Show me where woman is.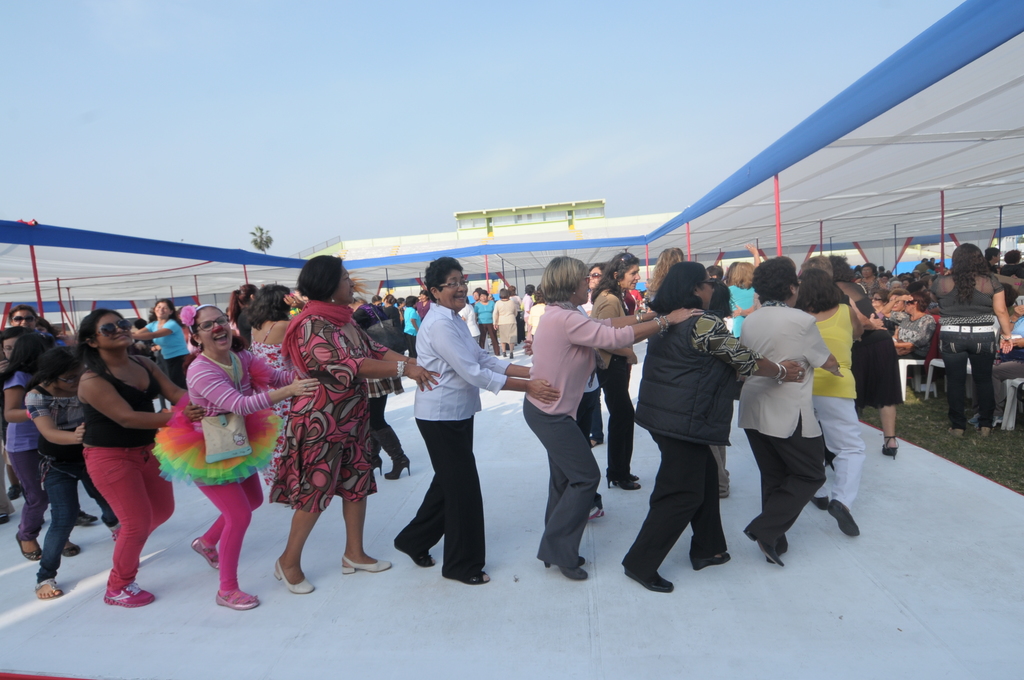
woman is at box=[620, 260, 806, 594].
